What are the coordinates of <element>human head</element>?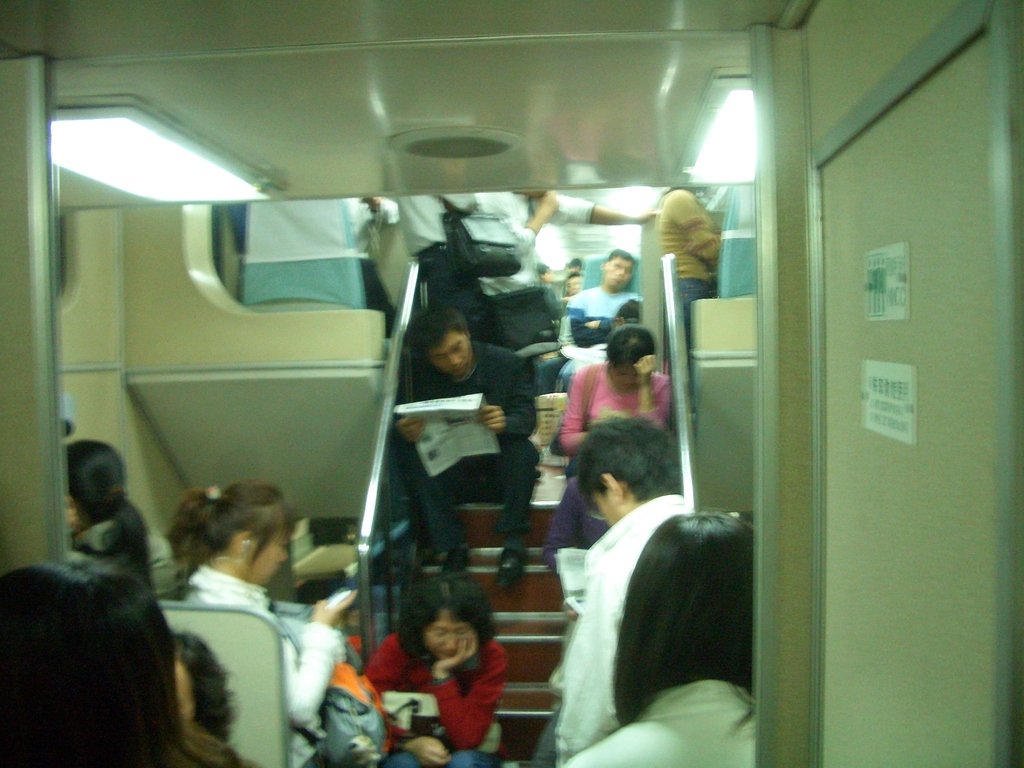
[left=172, top=630, right=234, bottom=744].
